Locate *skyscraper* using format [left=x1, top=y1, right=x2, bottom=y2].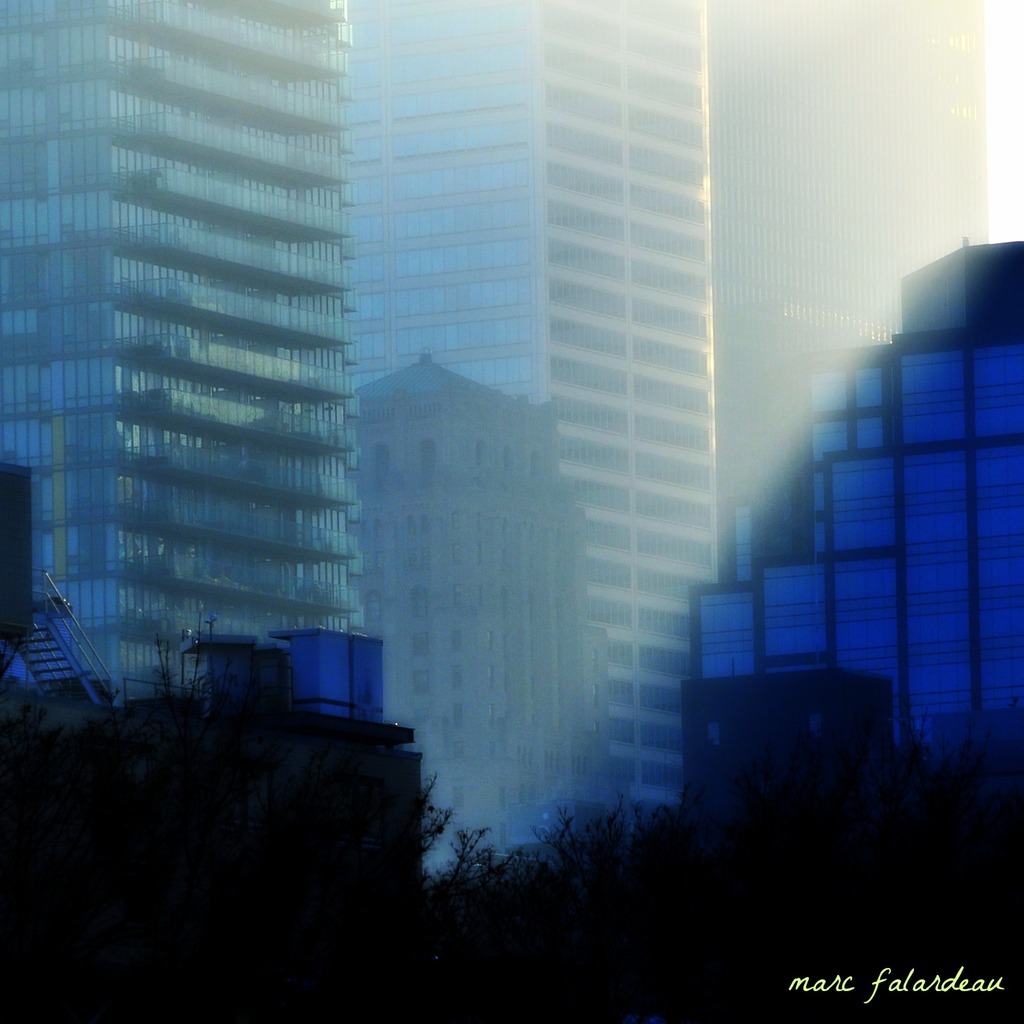
[left=346, top=357, right=623, bottom=872].
